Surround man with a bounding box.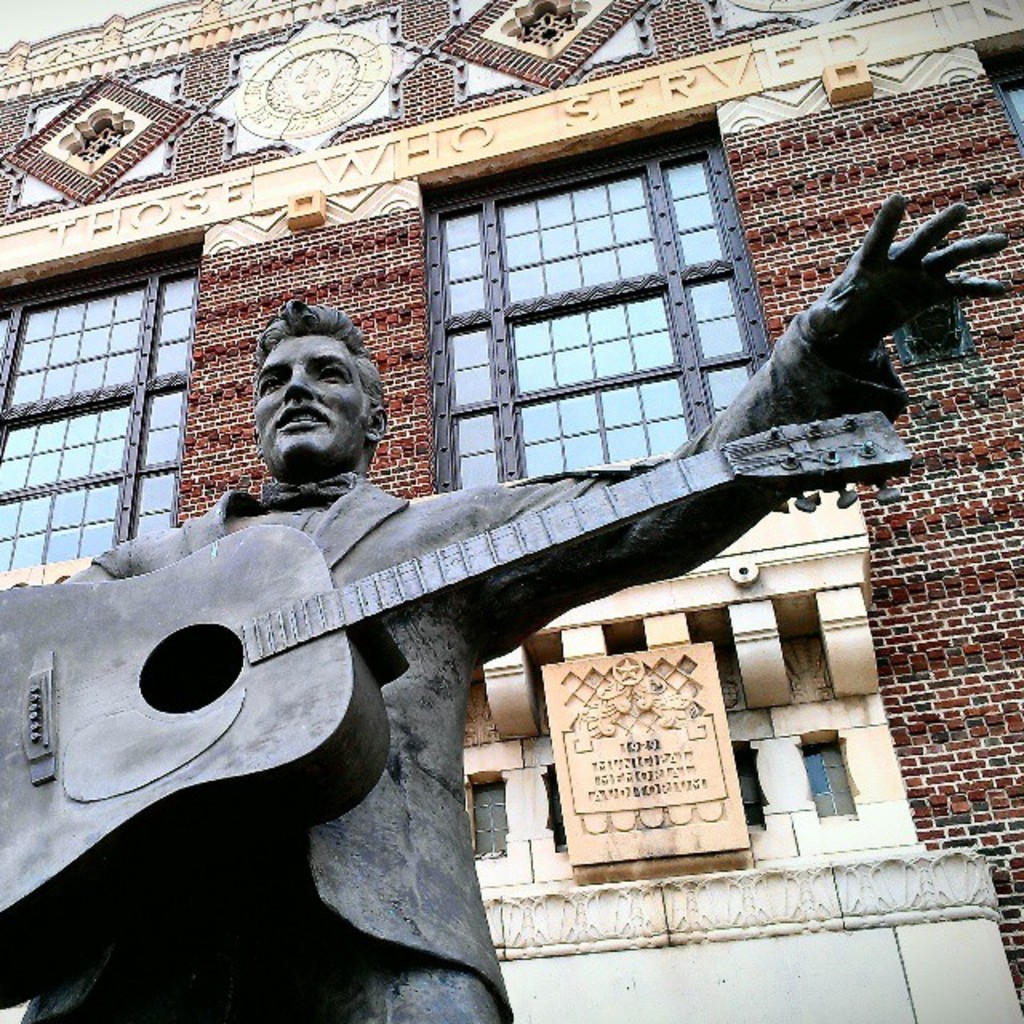
<bbox>56, 208, 875, 973</bbox>.
